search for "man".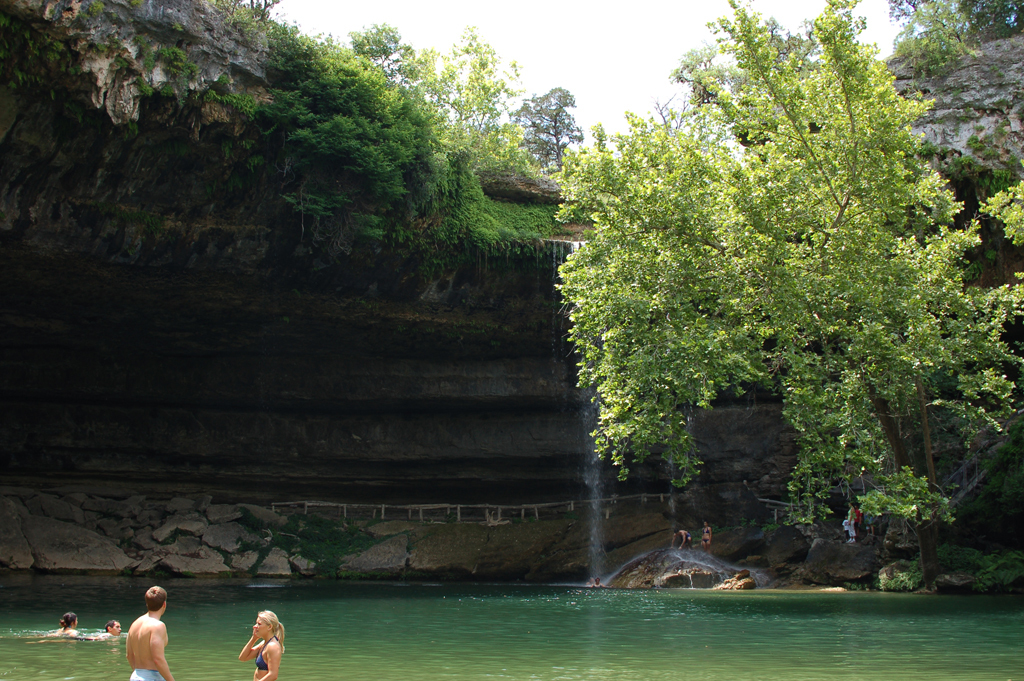
Found at 107,590,168,680.
